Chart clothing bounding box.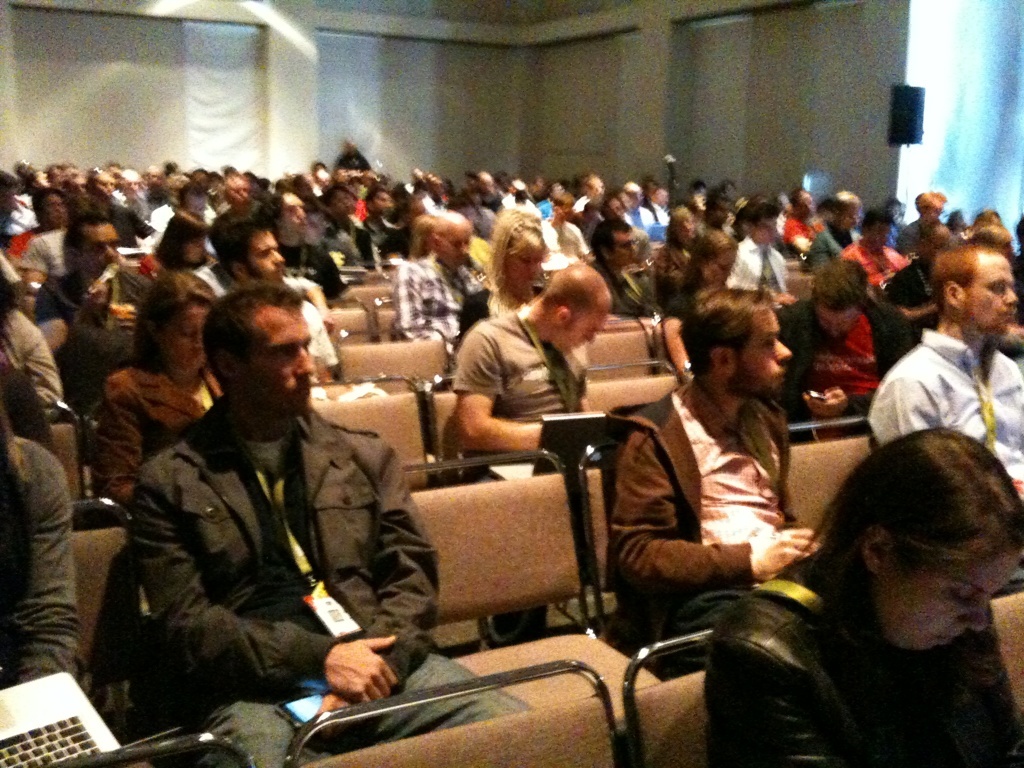
Charted: pyautogui.locateOnScreen(0, 295, 64, 407).
